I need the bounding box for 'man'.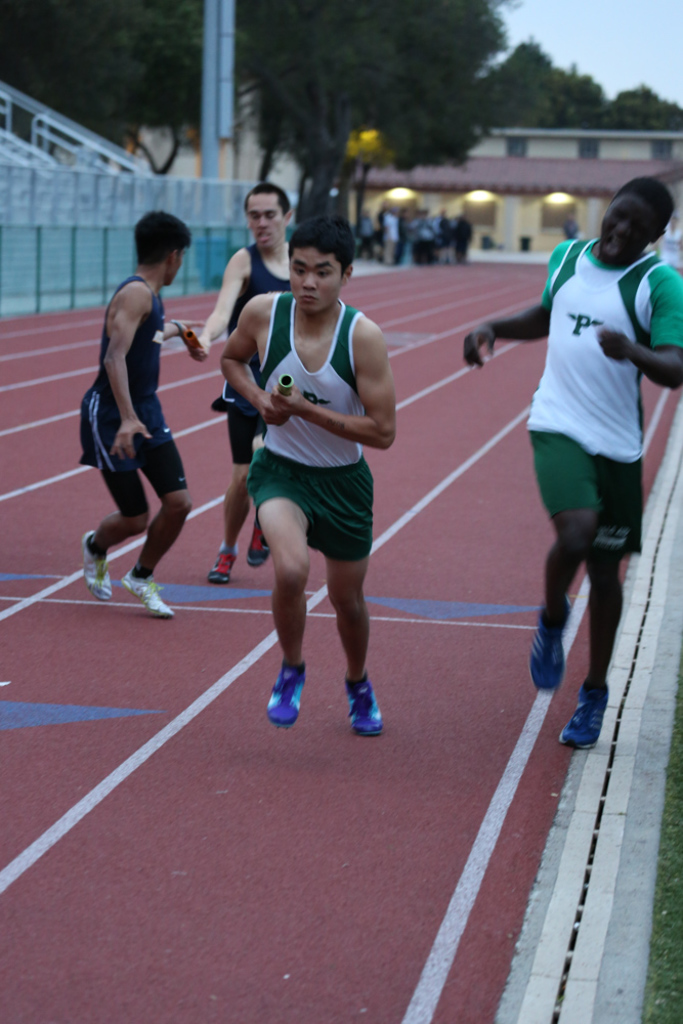
Here it is: region(181, 181, 309, 583).
